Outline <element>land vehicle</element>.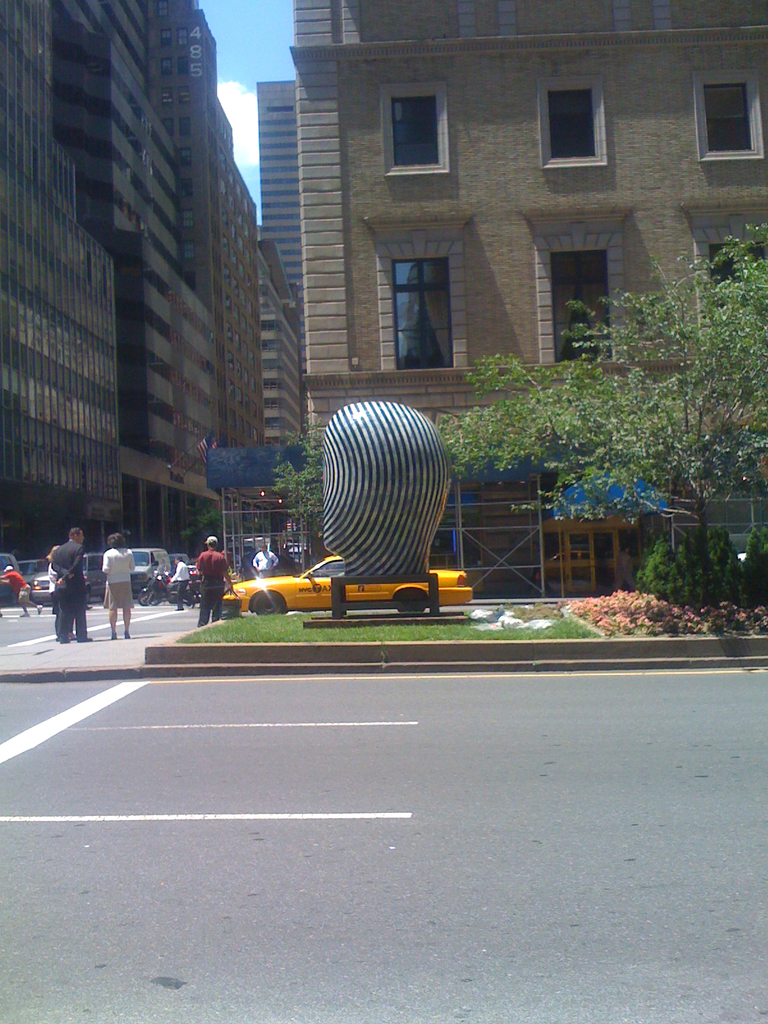
Outline: rect(133, 568, 193, 602).
